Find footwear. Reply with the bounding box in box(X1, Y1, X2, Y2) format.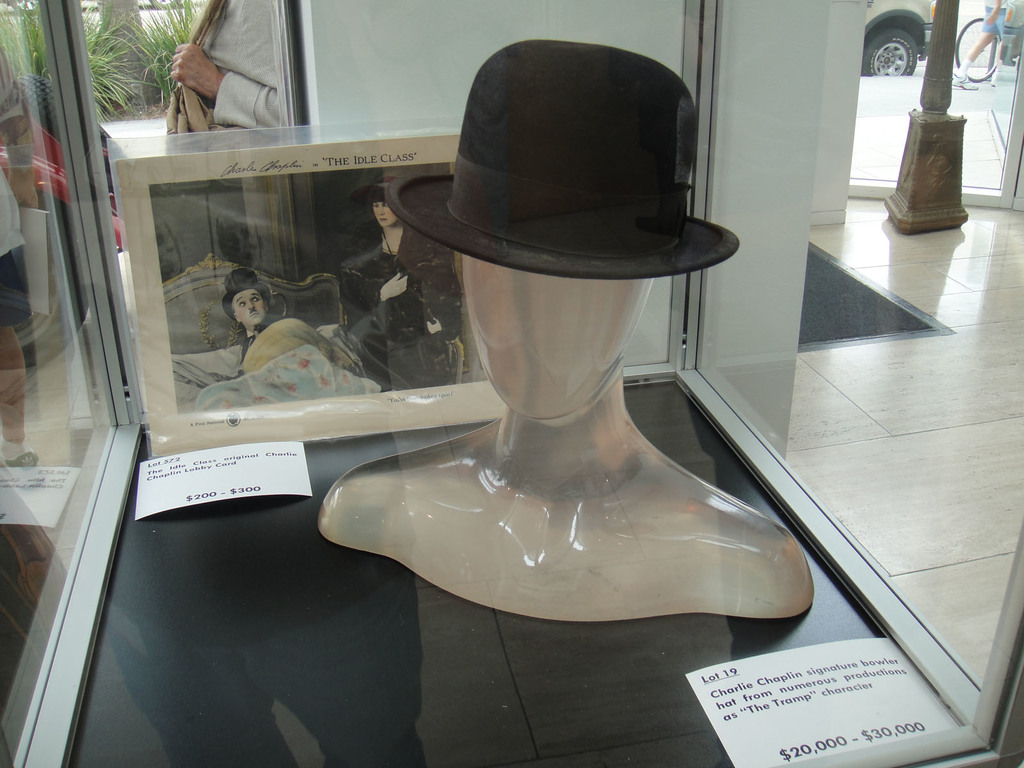
box(991, 69, 1000, 85).
